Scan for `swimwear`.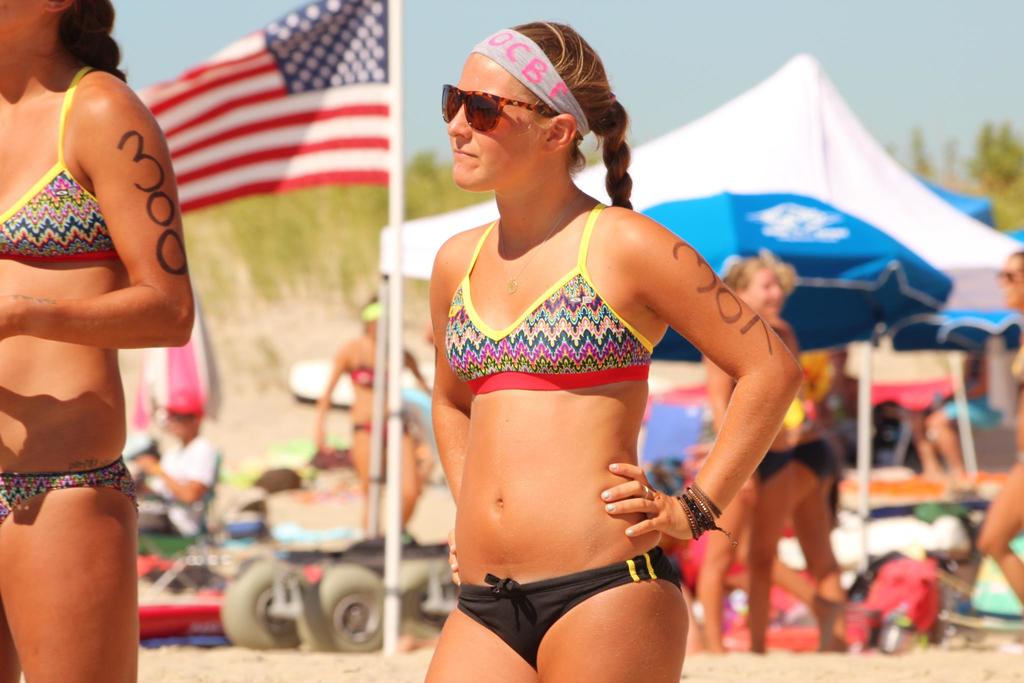
Scan result: x1=0, y1=452, x2=141, y2=525.
